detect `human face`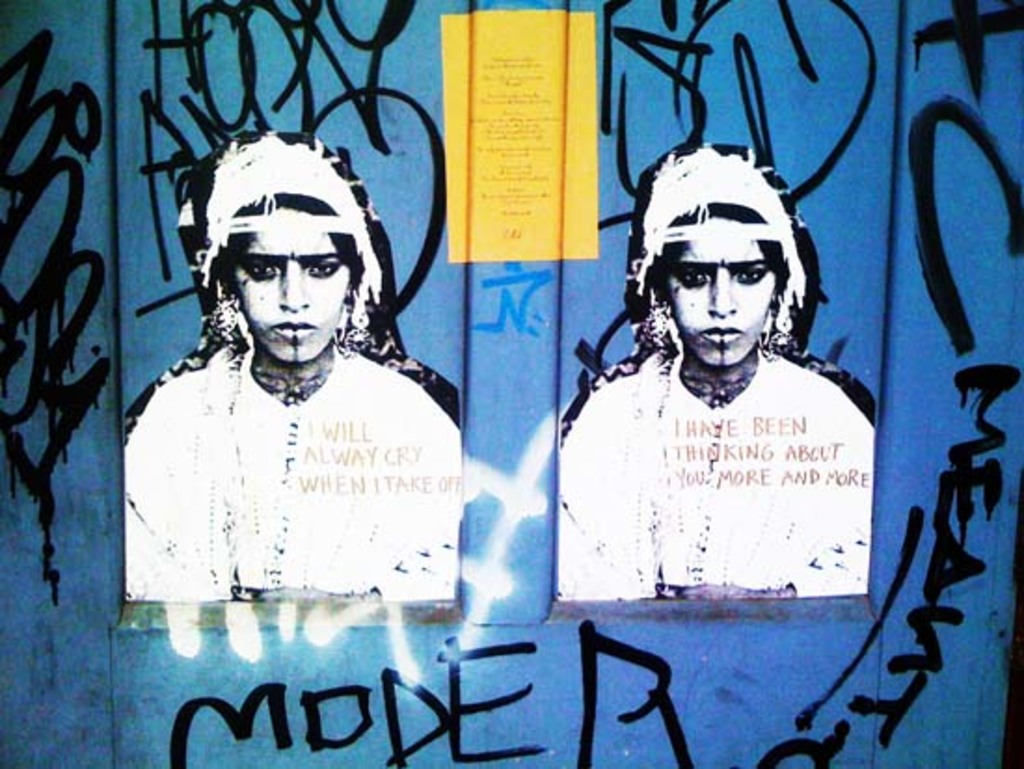
661, 216, 776, 361
